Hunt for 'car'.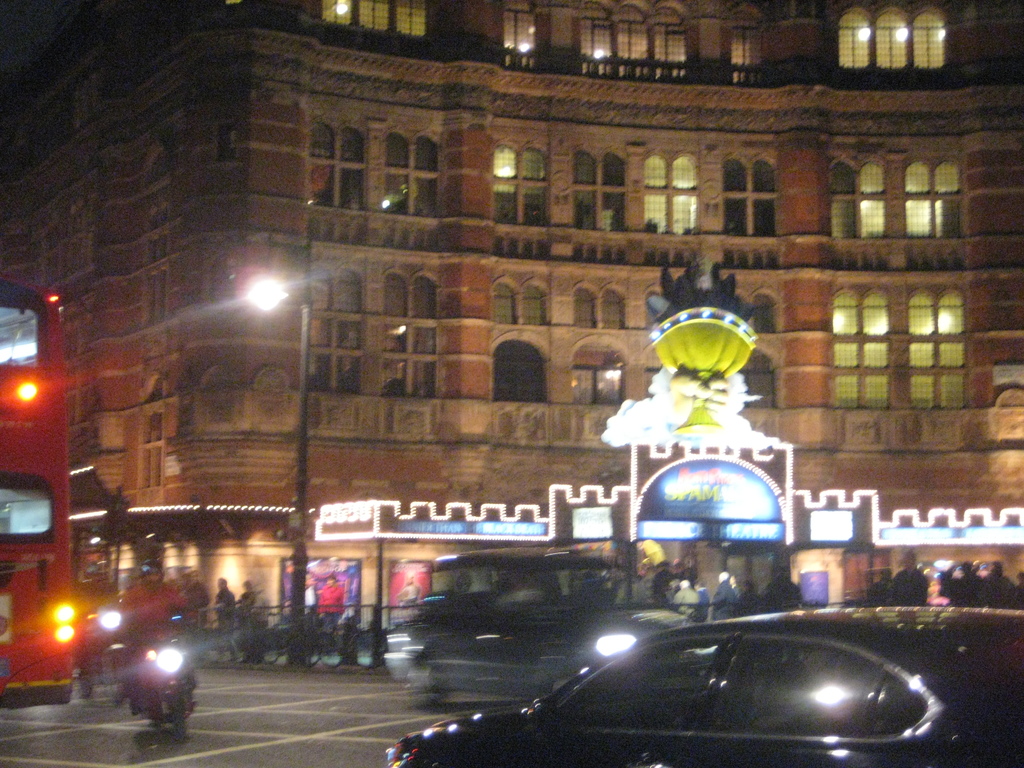
Hunted down at l=382, t=607, r=1023, b=767.
